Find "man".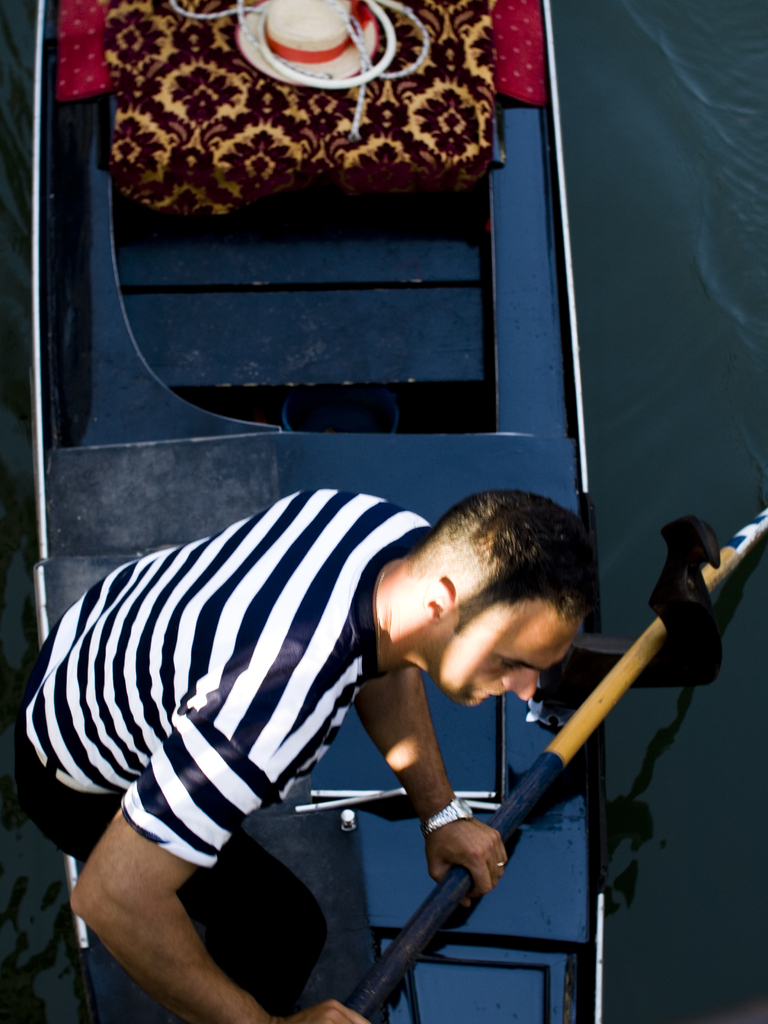
l=19, t=456, r=631, b=986.
